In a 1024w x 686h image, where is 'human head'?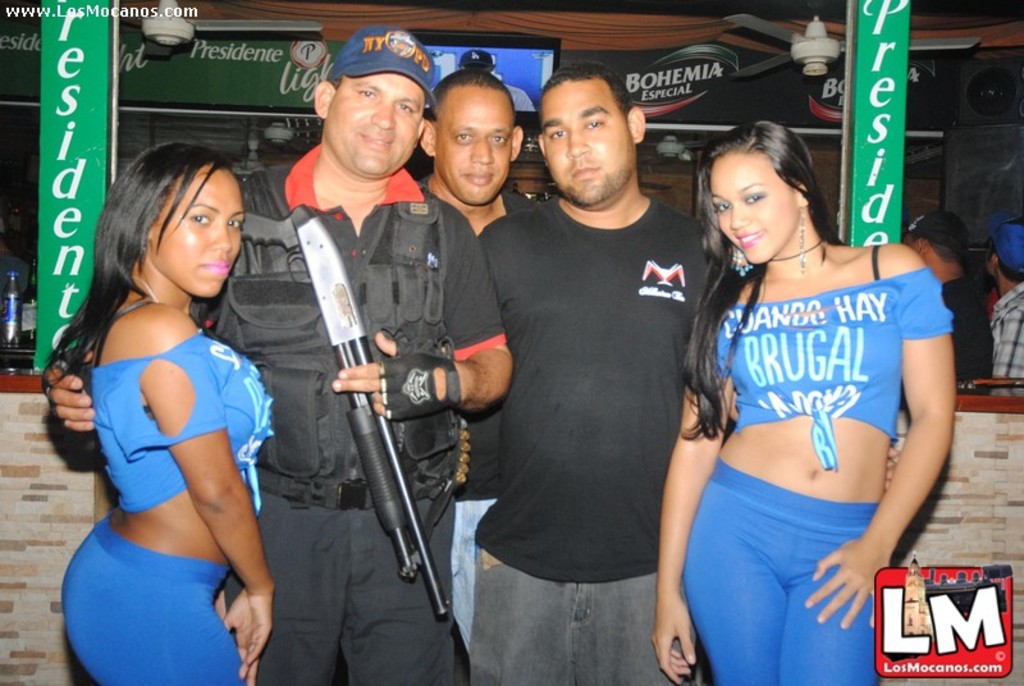
536:64:646:205.
